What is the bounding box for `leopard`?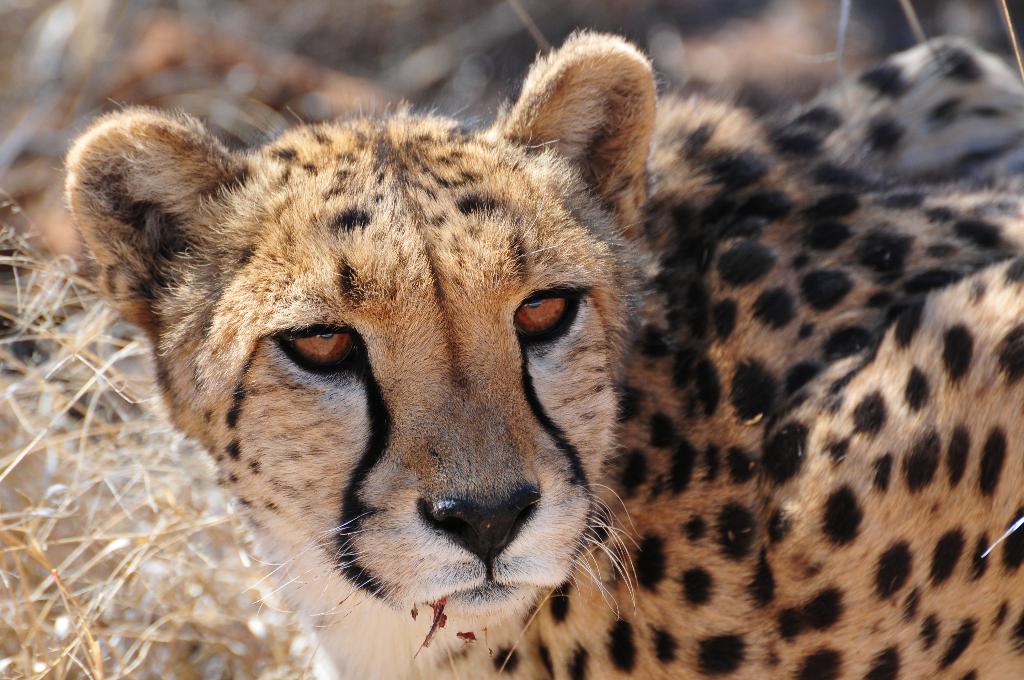
<bbox>61, 29, 1023, 679</bbox>.
